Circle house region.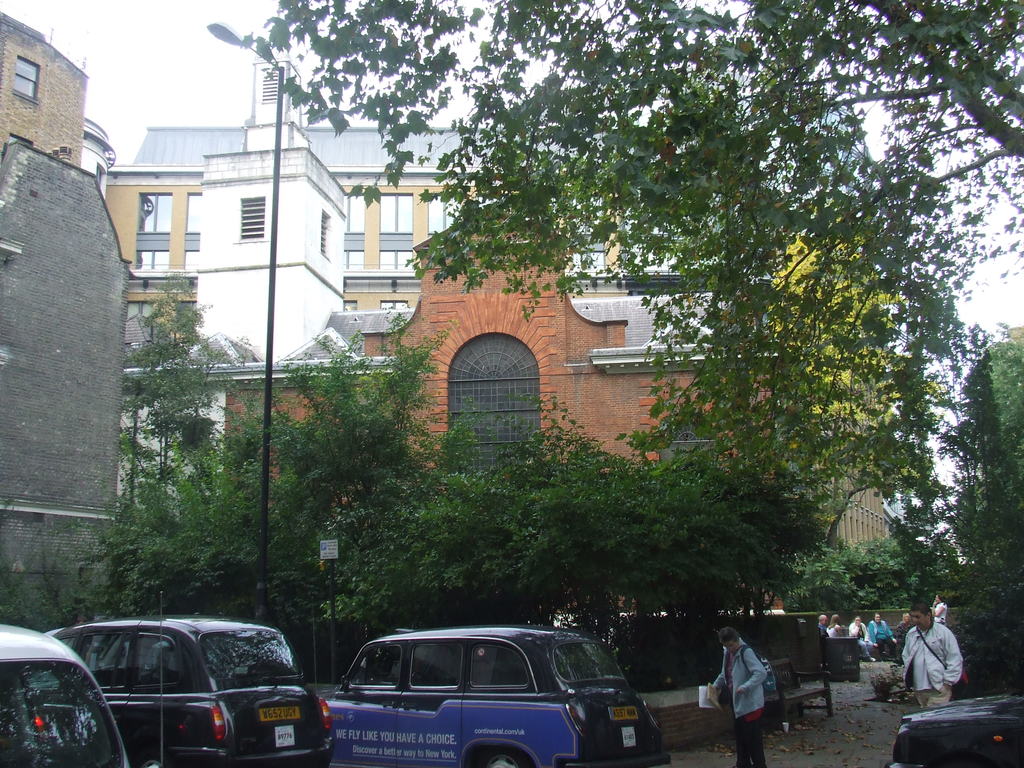
Region: <box>100,28,703,488</box>.
